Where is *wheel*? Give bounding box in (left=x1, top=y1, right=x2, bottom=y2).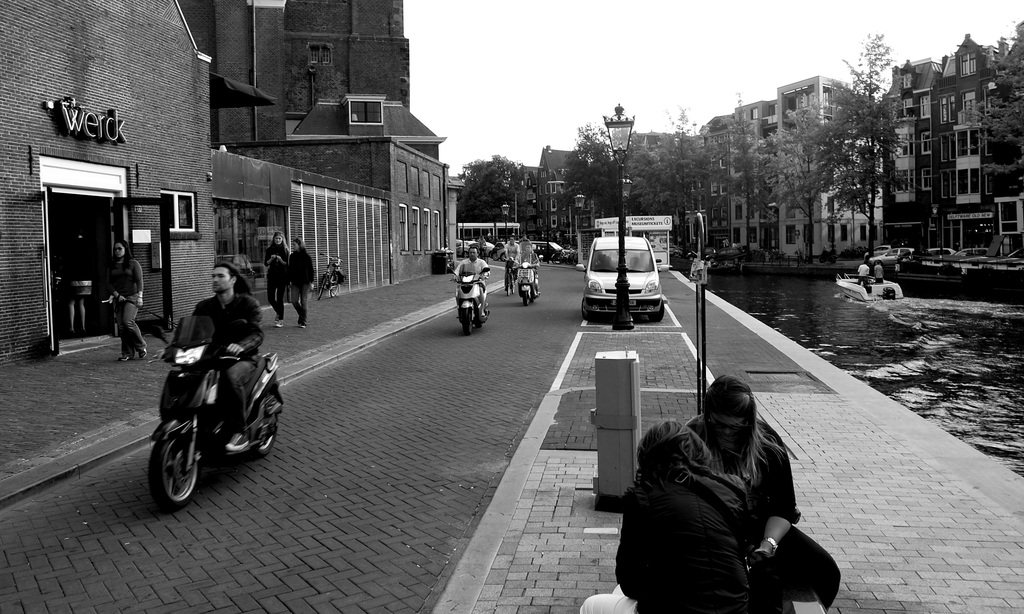
(left=551, top=251, right=563, bottom=266).
